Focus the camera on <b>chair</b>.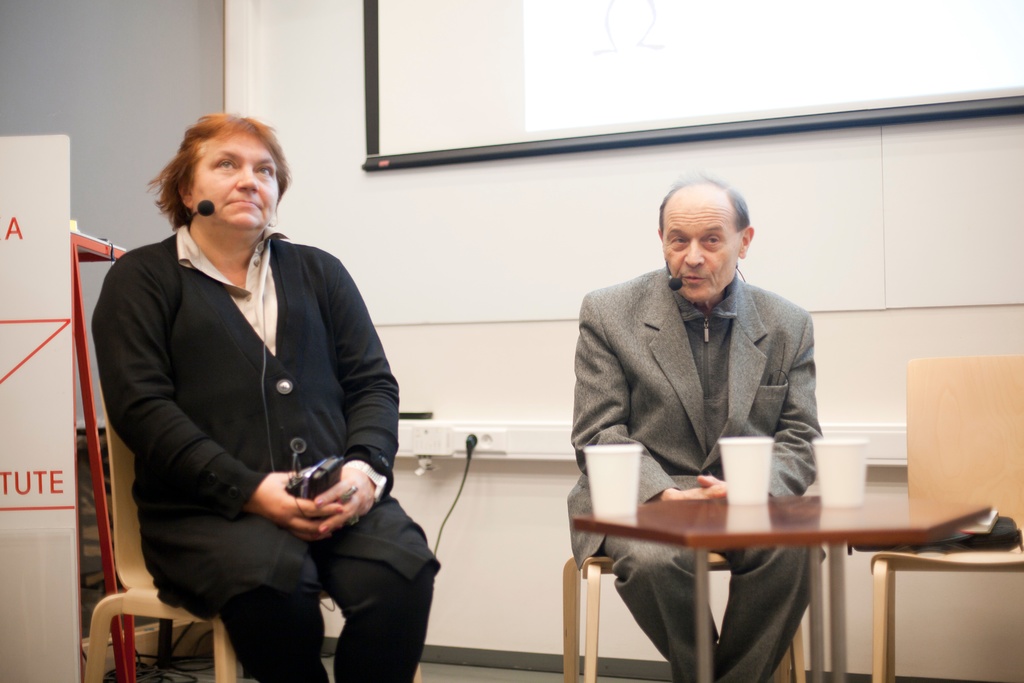
Focus region: <region>862, 343, 1023, 682</region>.
